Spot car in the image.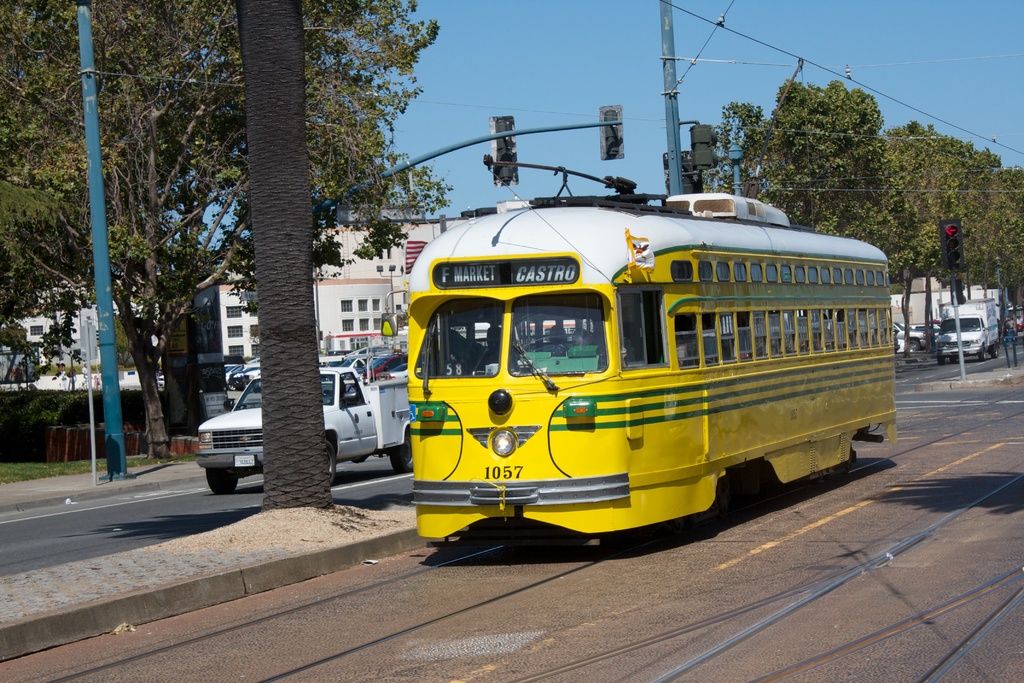
car found at BBox(888, 327, 898, 347).
